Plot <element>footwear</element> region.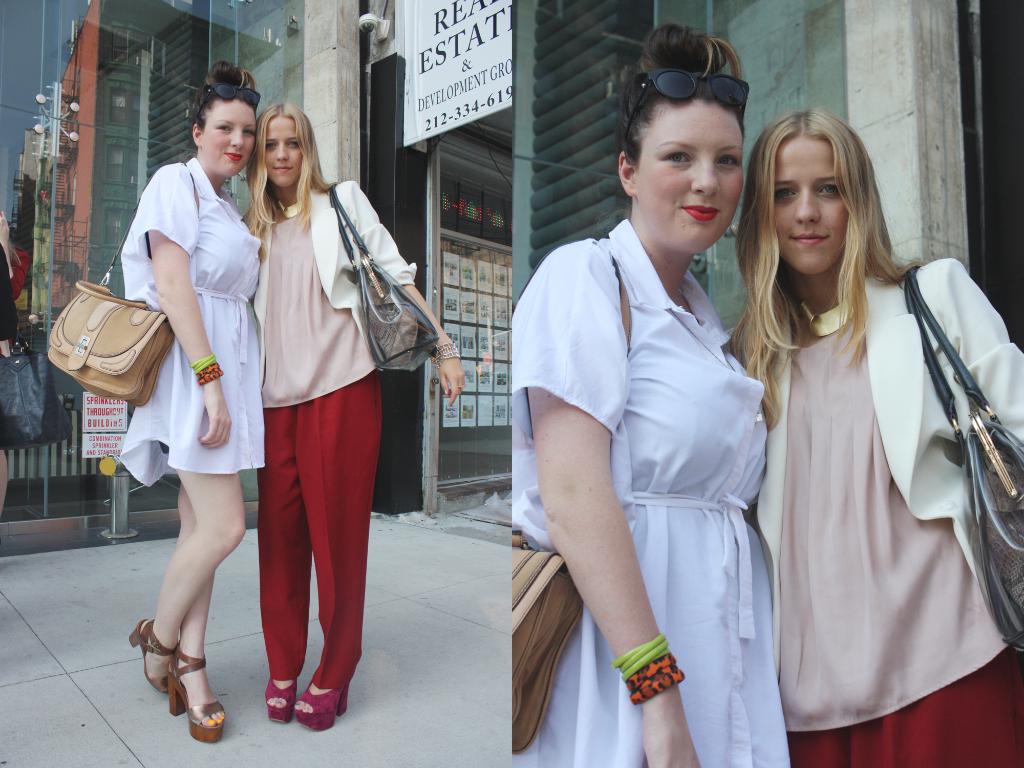
Plotted at rect(125, 619, 175, 691).
